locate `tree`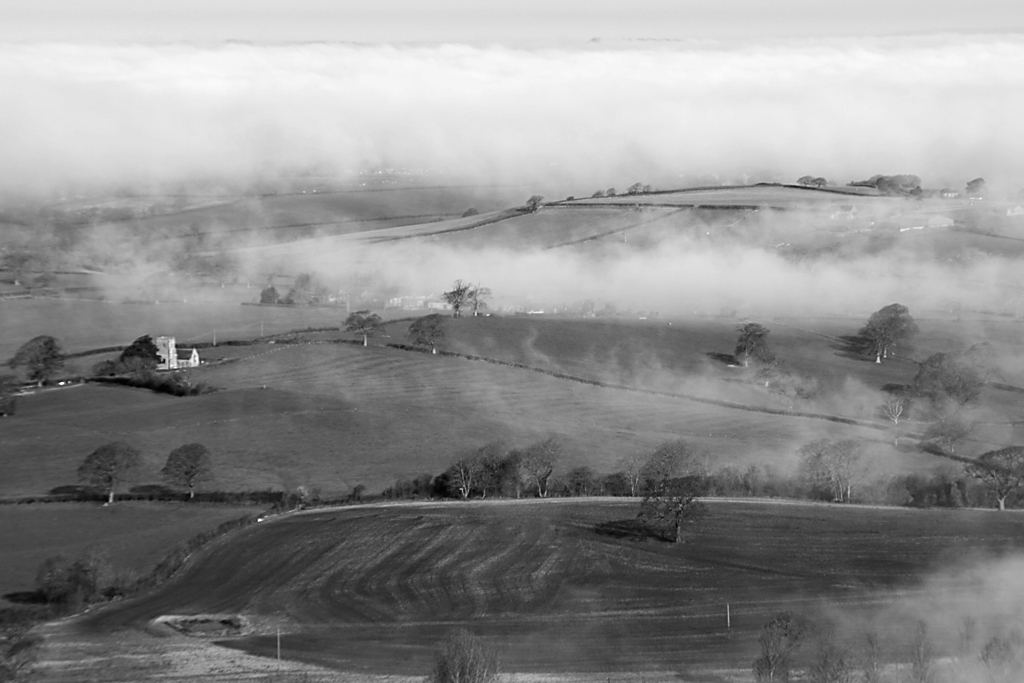
[x1=261, y1=284, x2=279, y2=307]
